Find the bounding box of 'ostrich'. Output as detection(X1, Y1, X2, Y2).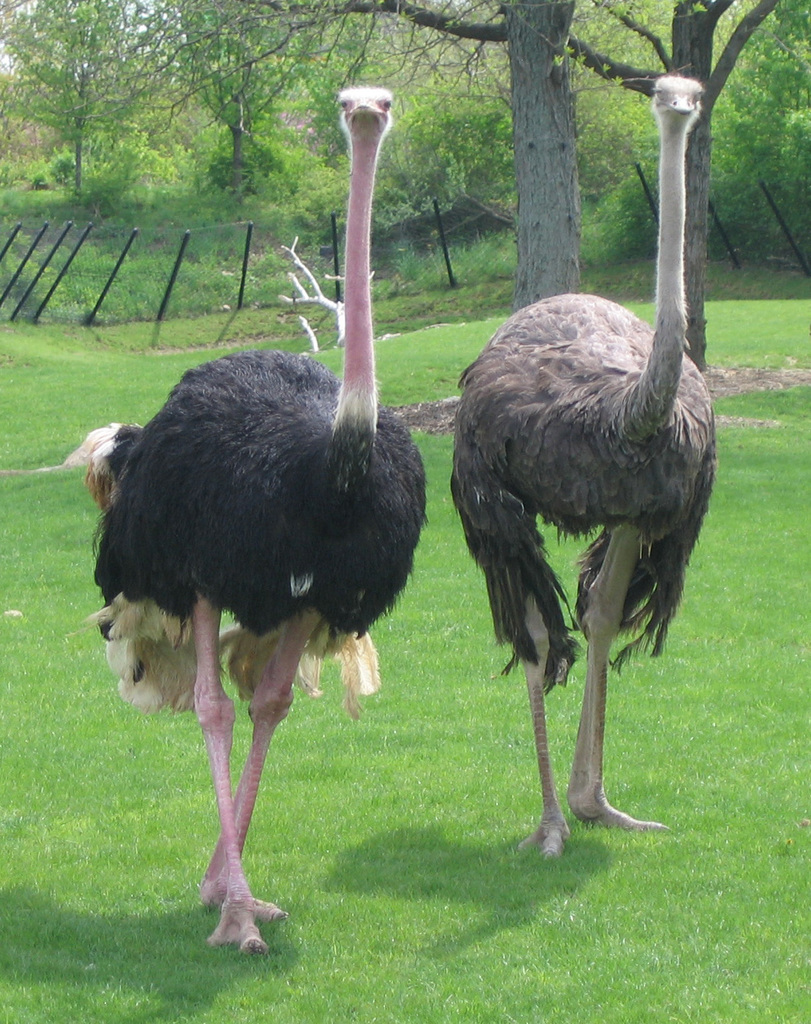
detection(69, 83, 433, 950).
